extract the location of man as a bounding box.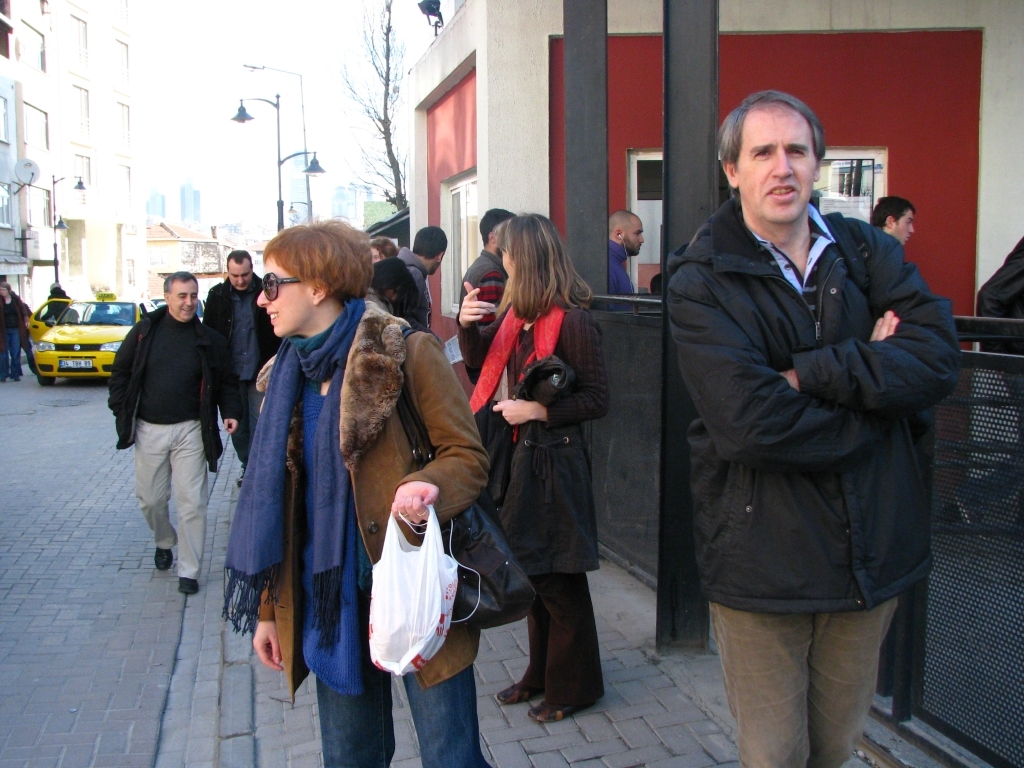
l=378, t=226, r=447, b=323.
